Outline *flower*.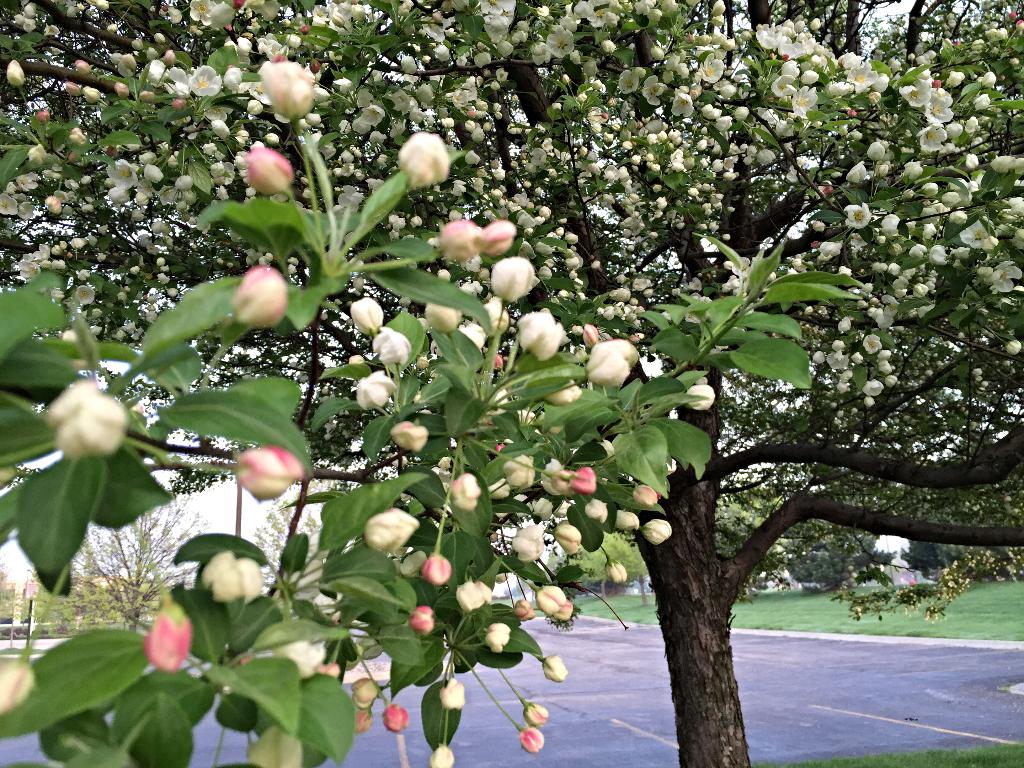
Outline: bbox=[535, 458, 562, 496].
